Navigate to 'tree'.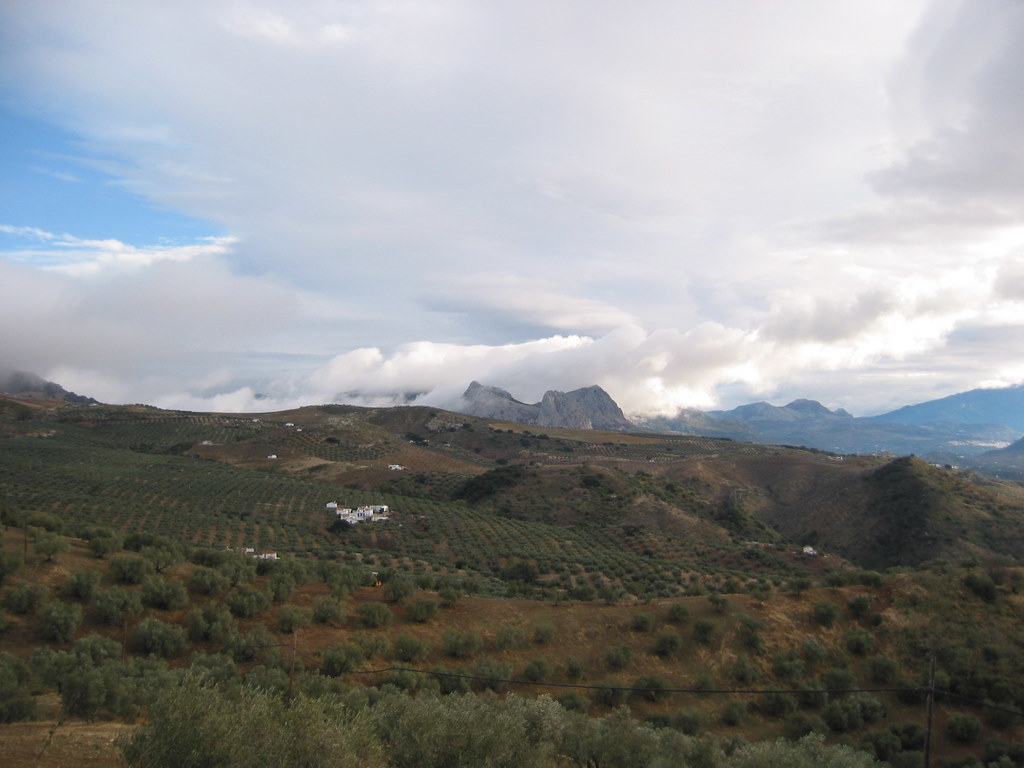
Navigation target: bbox=[439, 626, 482, 660].
